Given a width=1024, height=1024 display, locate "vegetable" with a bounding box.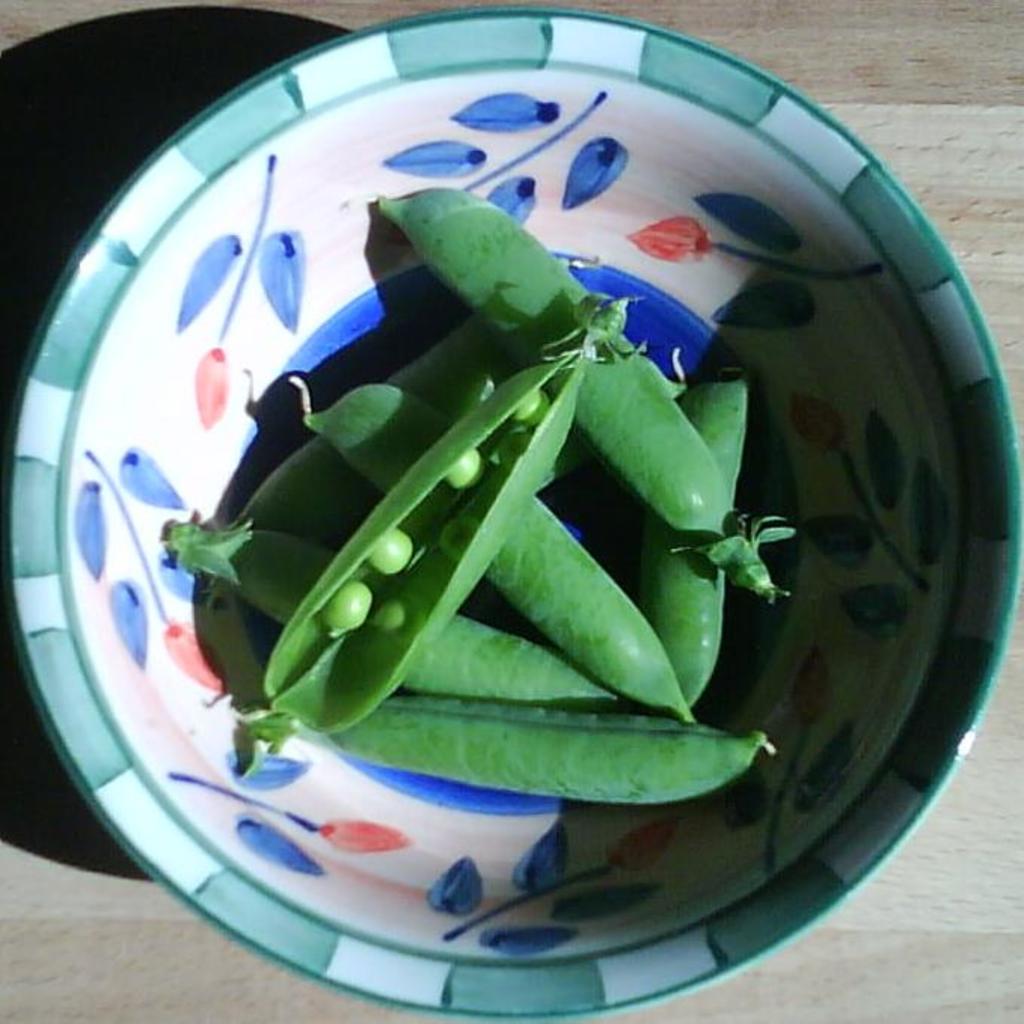
Located: detection(167, 519, 638, 715).
